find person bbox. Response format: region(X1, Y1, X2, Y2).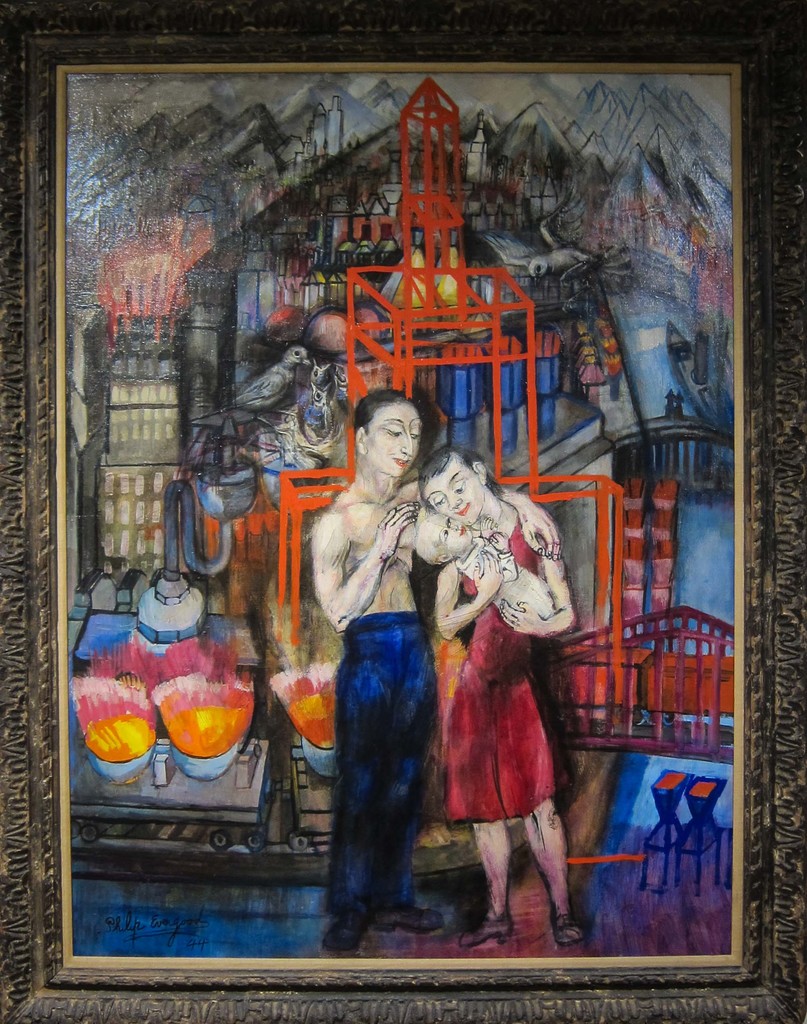
region(303, 386, 450, 955).
